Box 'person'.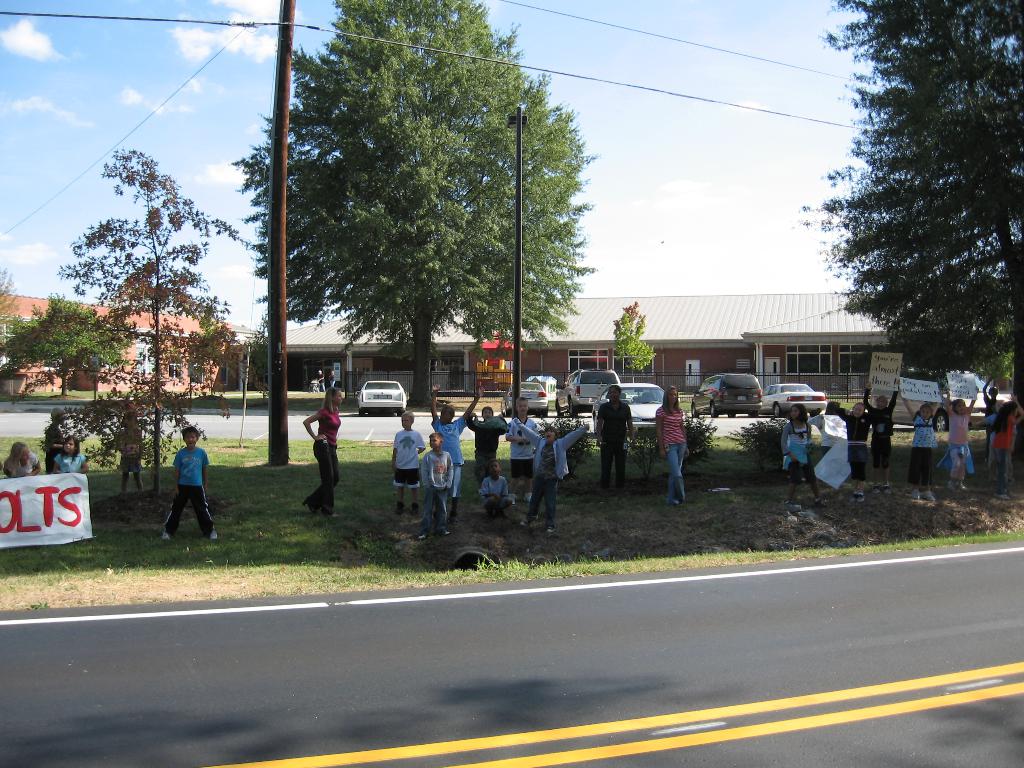
{"left": 513, "top": 419, "right": 585, "bottom": 518}.
